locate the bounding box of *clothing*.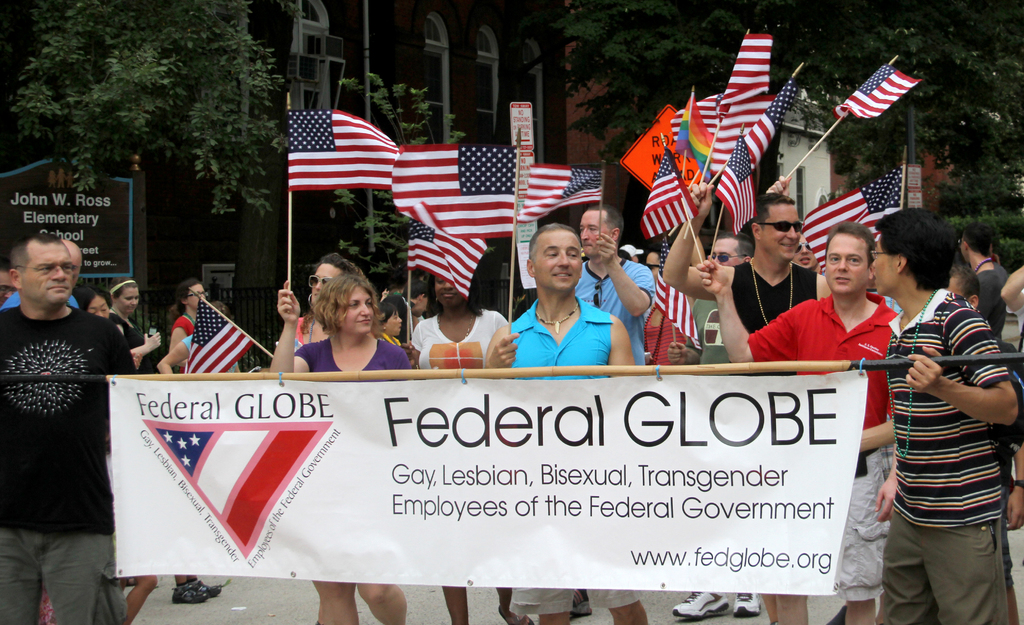
Bounding box: BBox(756, 295, 918, 613).
